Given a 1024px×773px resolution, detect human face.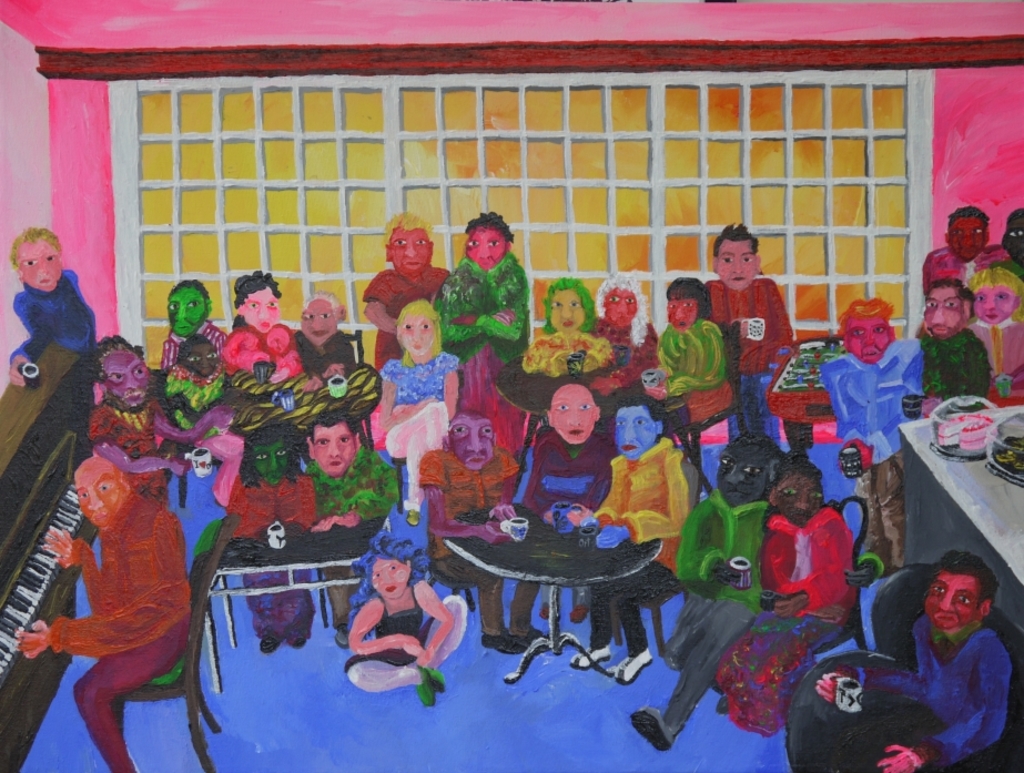
552:383:600:445.
